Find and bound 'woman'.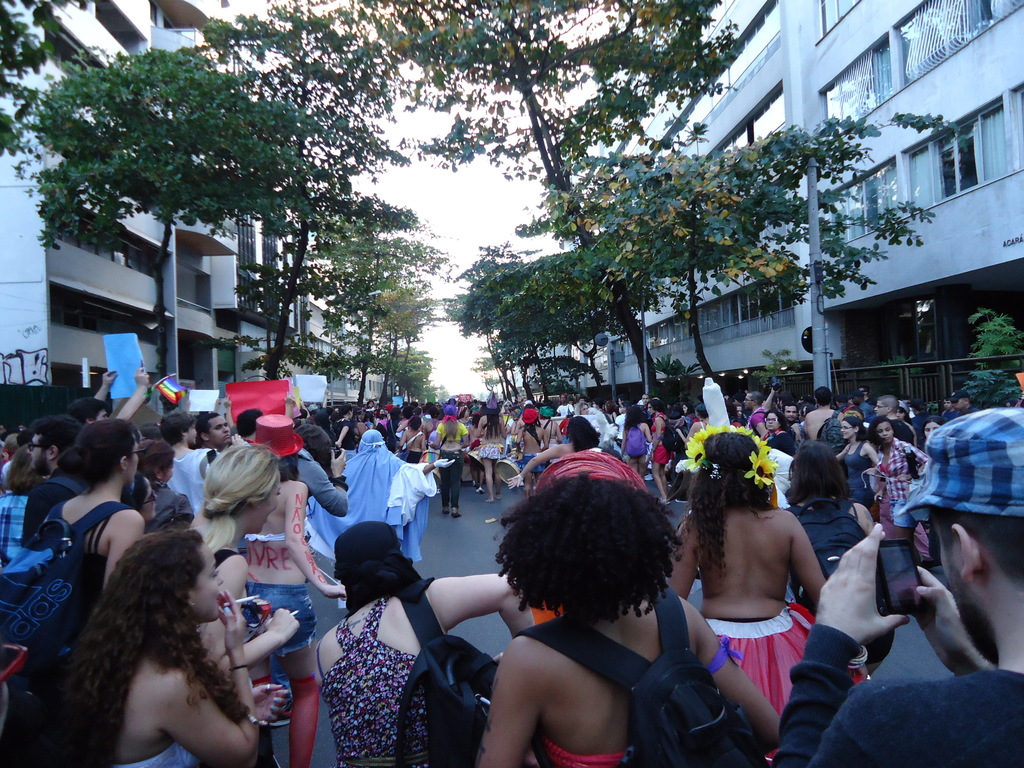
Bound: 178 437 307 680.
